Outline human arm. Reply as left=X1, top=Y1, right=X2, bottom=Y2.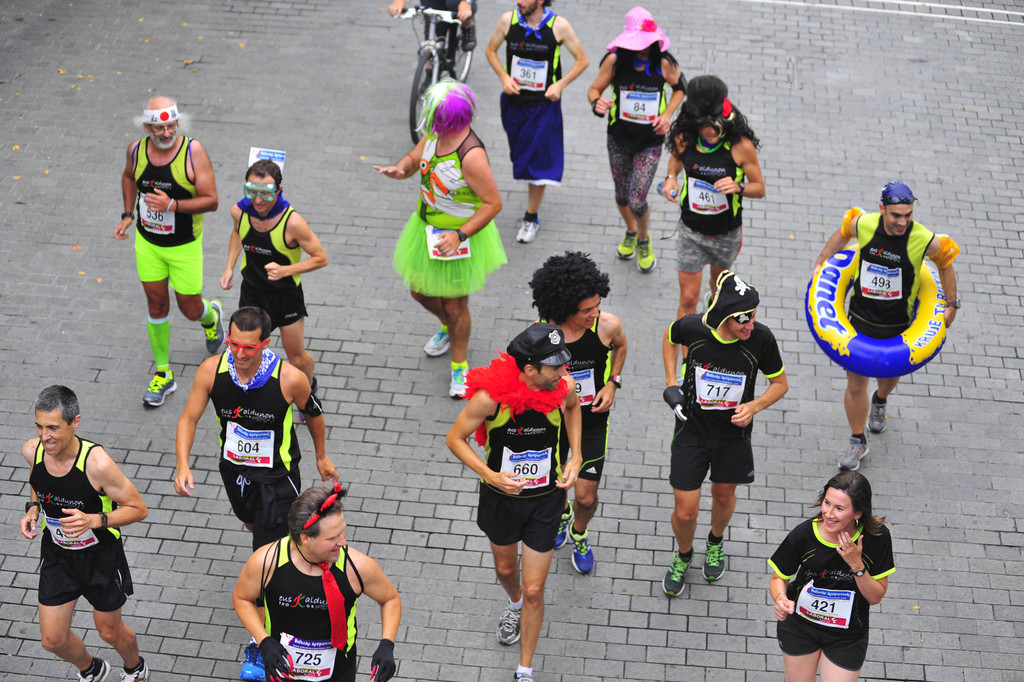
left=216, top=202, right=237, bottom=288.
